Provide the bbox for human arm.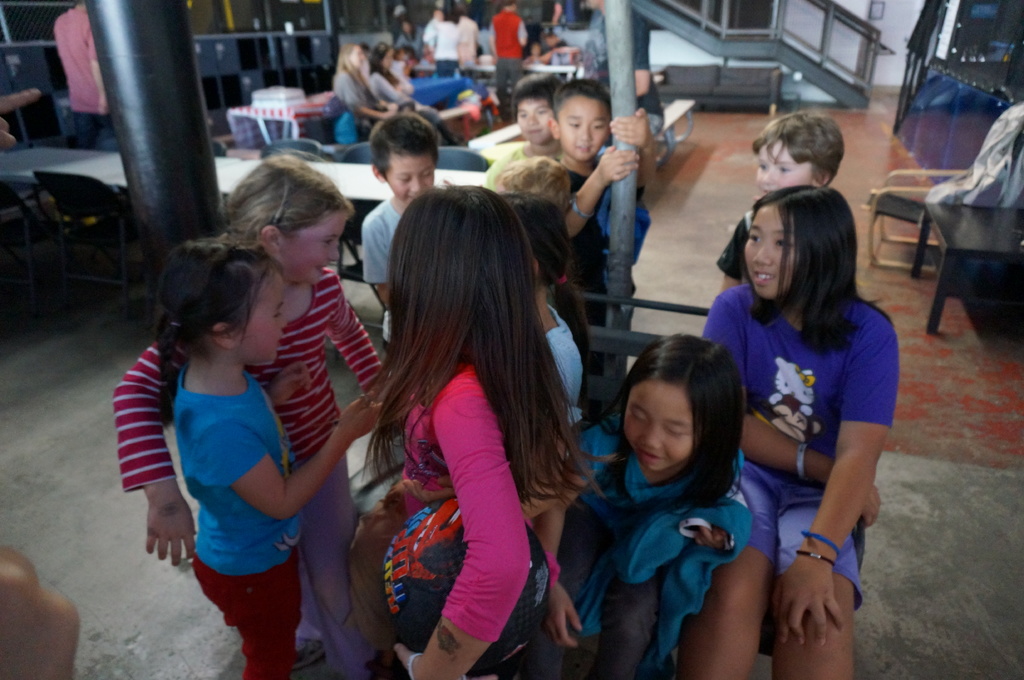
[left=392, top=376, right=531, bottom=679].
